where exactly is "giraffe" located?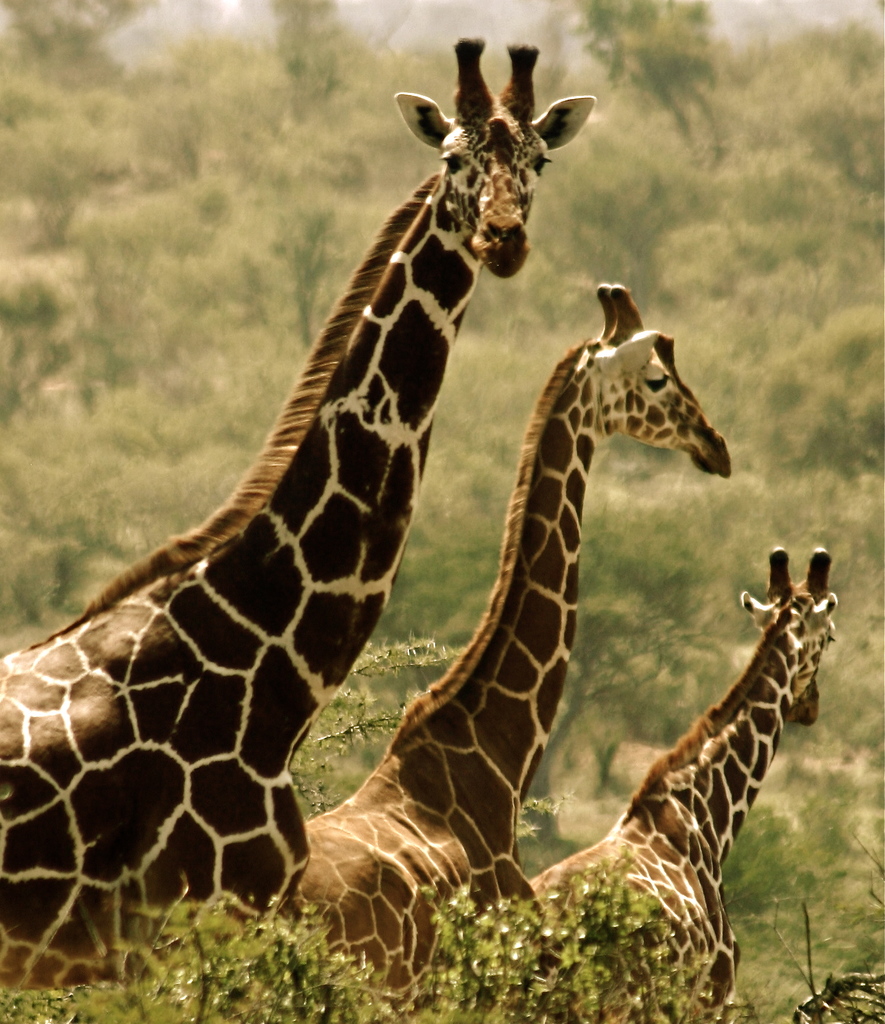
Its bounding box is left=532, top=548, right=850, bottom=1023.
